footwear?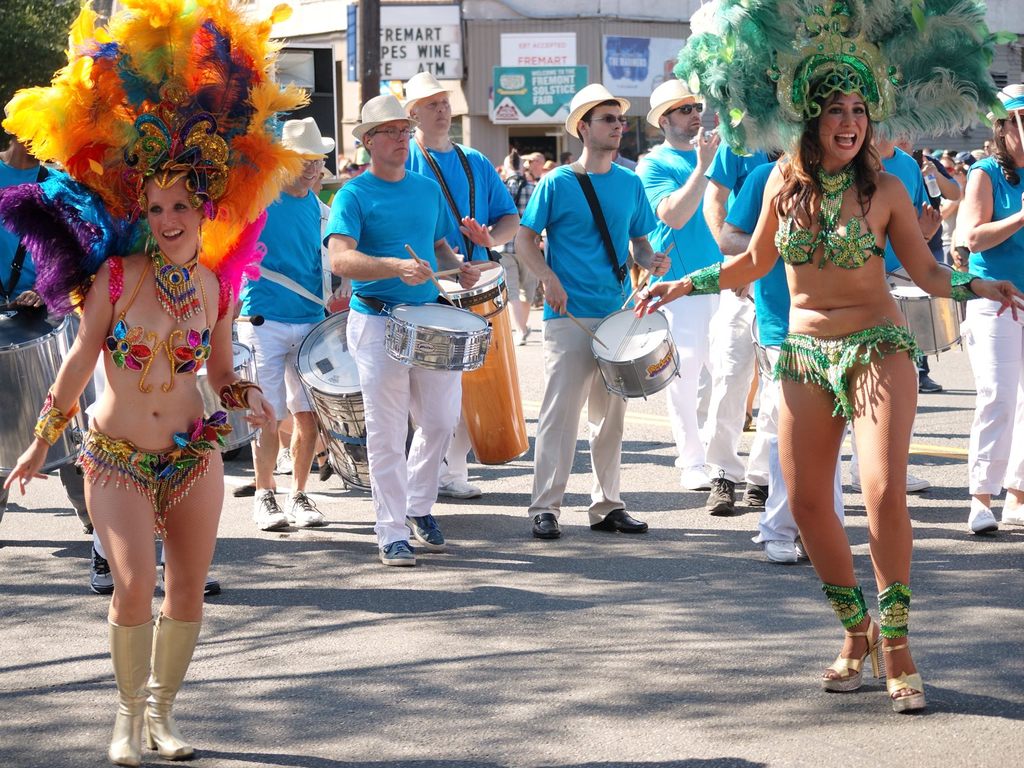
left=312, top=447, right=331, bottom=483
